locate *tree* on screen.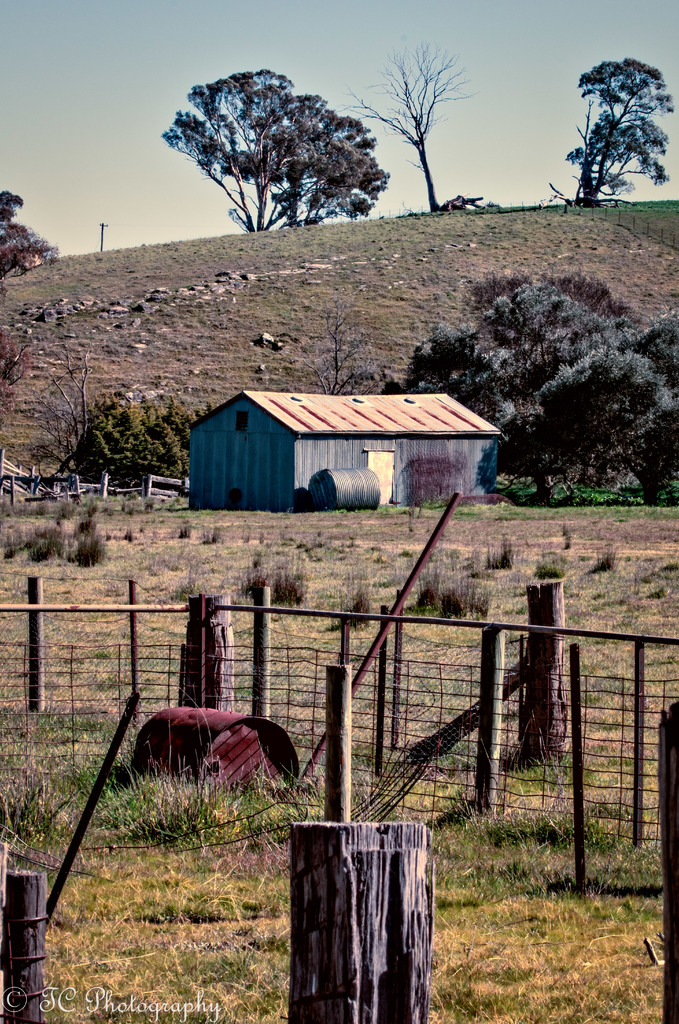
On screen at 173 43 389 257.
